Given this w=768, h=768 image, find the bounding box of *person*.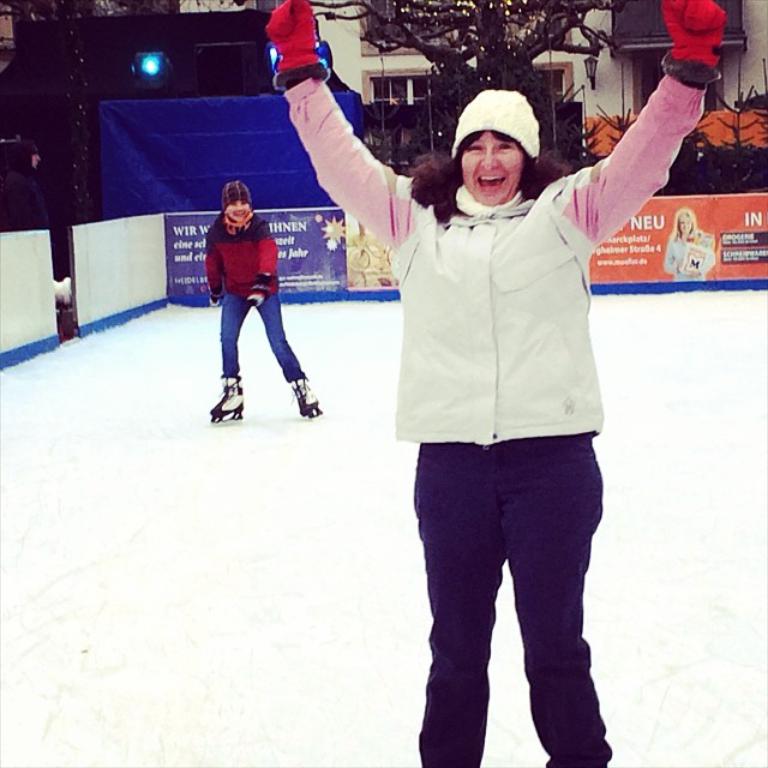
(left=208, top=179, right=316, bottom=414).
